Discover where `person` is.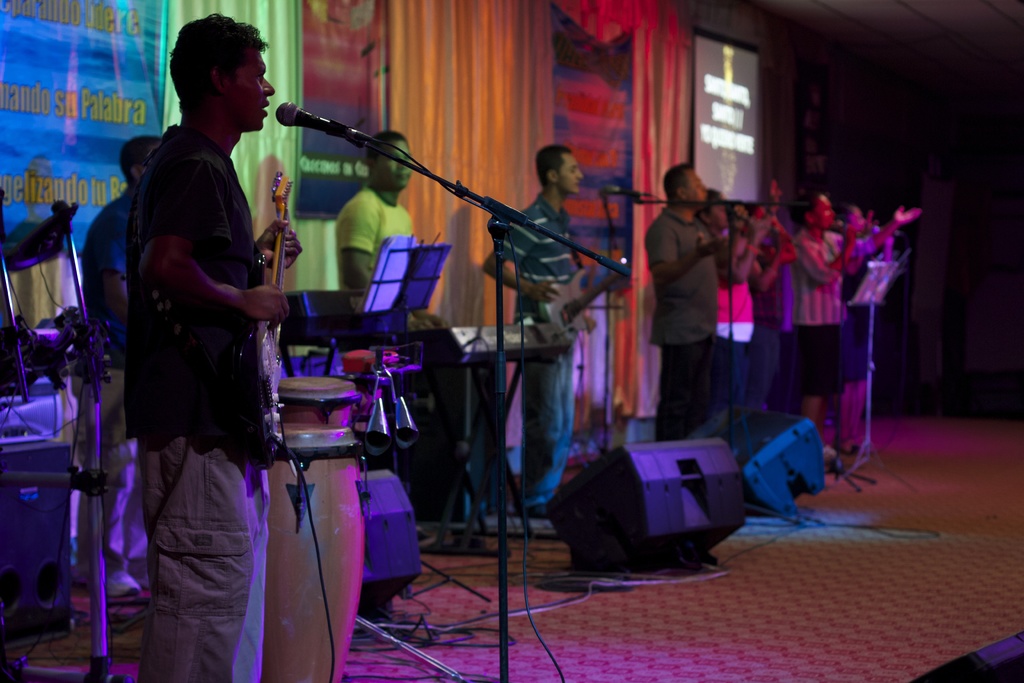
Discovered at (x1=80, y1=132, x2=164, y2=602).
